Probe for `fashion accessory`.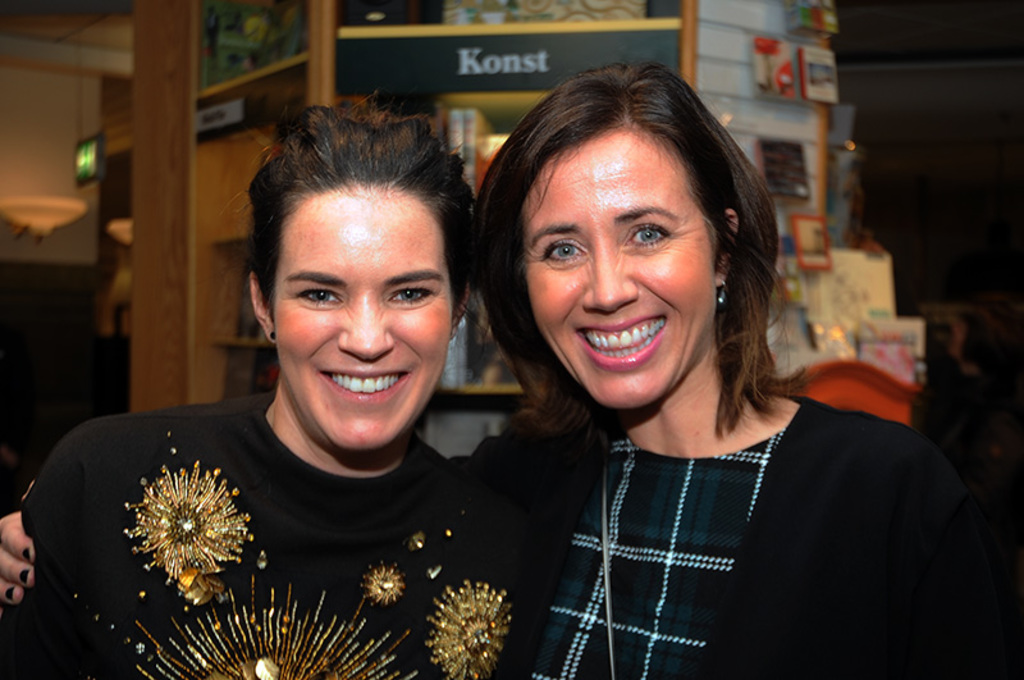
Probe result: (26,548,31,557).
